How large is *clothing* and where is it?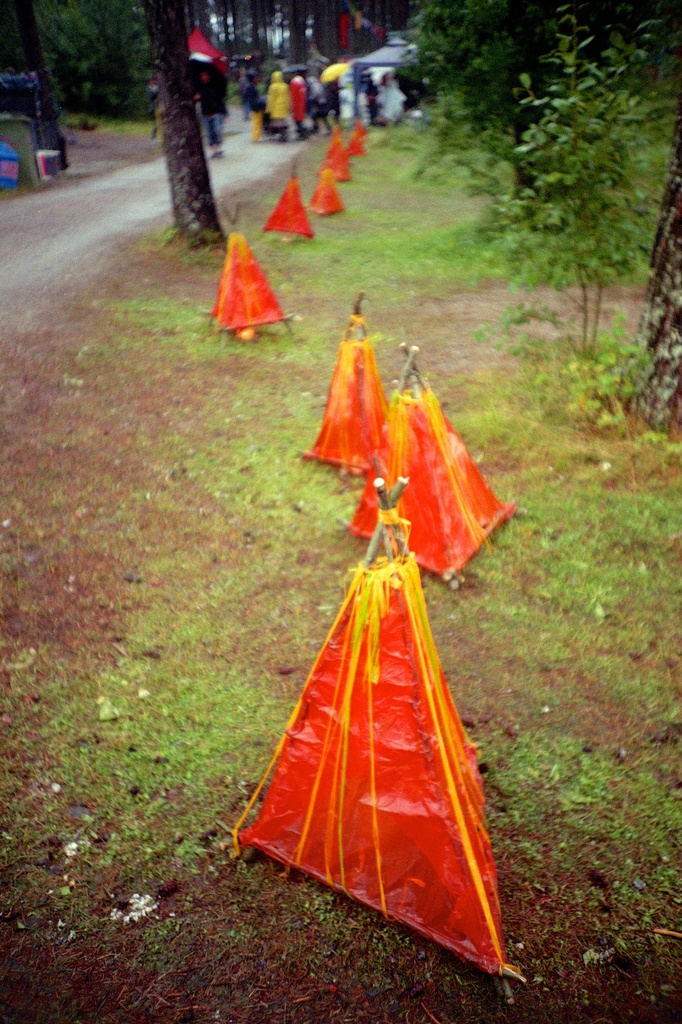
Bounding box: rect(198, 67, 227, 142).
